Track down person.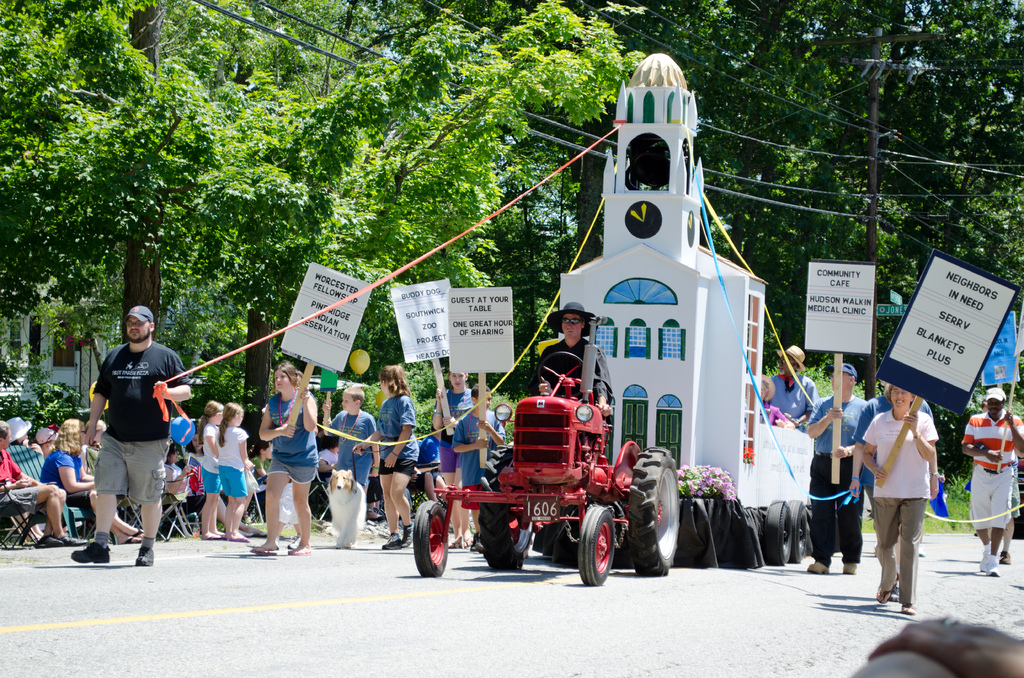
Tracked to 978, 385, 1010, 567.
